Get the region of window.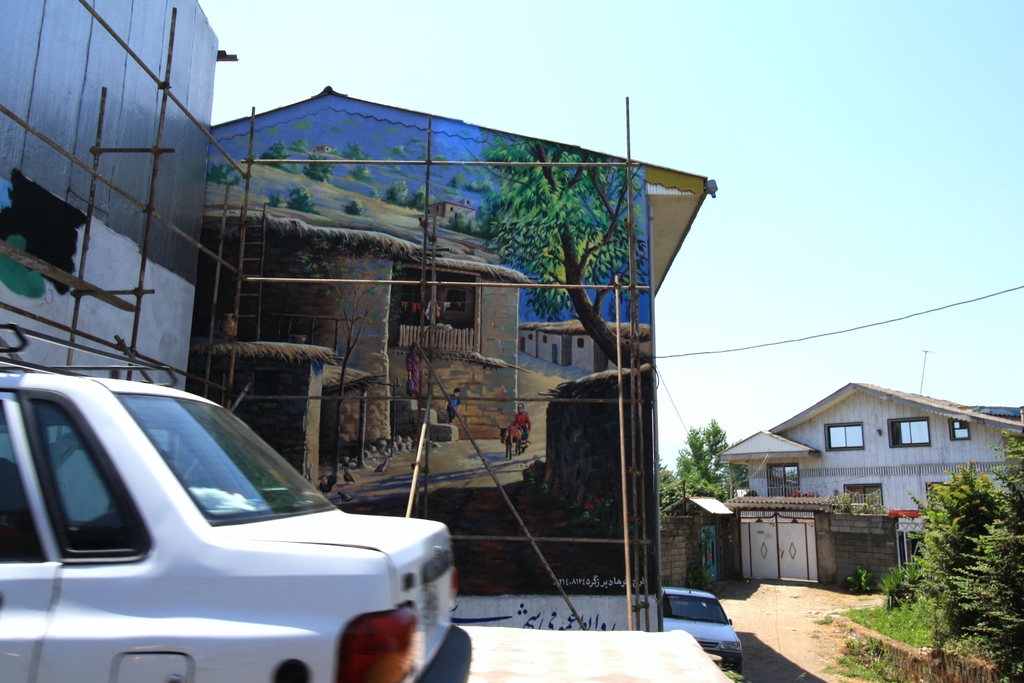
Rect(826, 422, 863, 450).
